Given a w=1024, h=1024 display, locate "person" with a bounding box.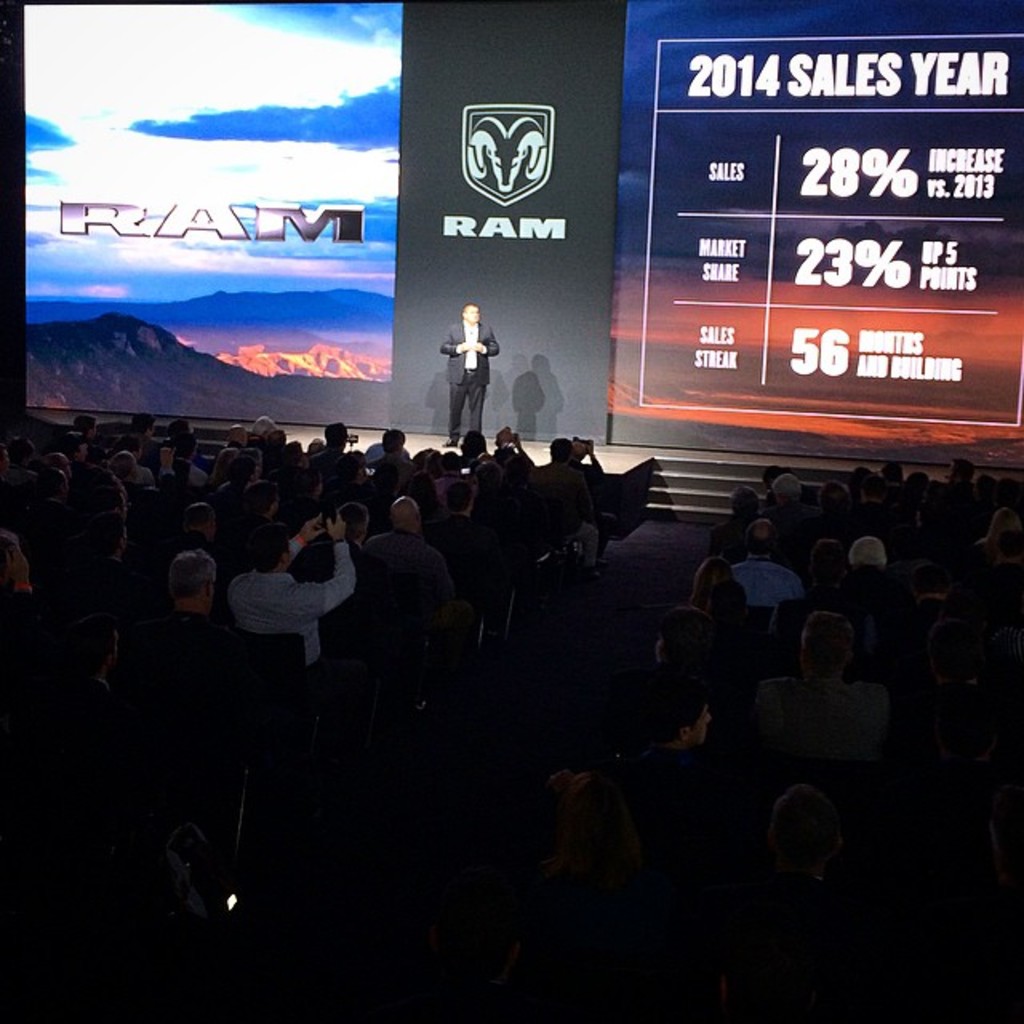
Located: 466:454:542:563.
